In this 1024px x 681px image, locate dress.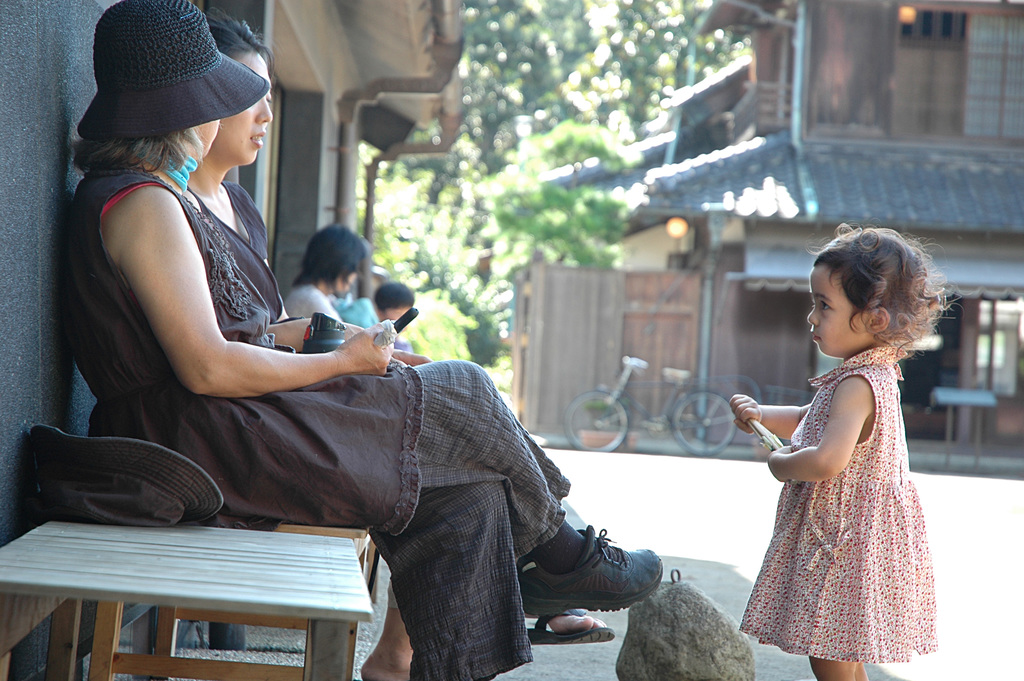
Bounding box: <box>741,346,940,662</box>.
